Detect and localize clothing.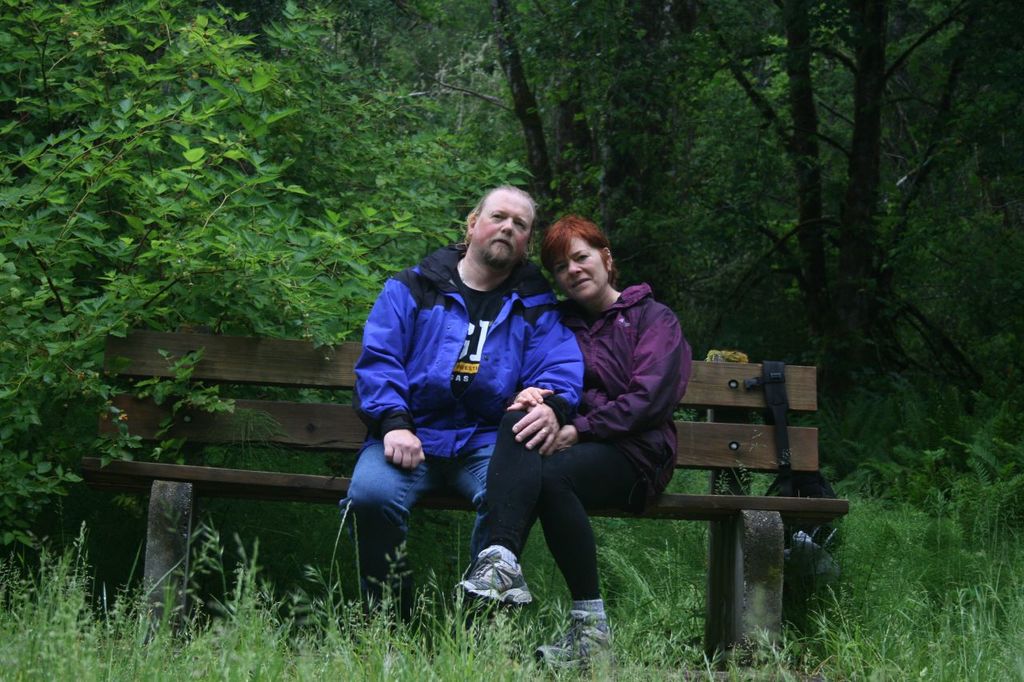
Localized at 467, 281, 694, 602.
